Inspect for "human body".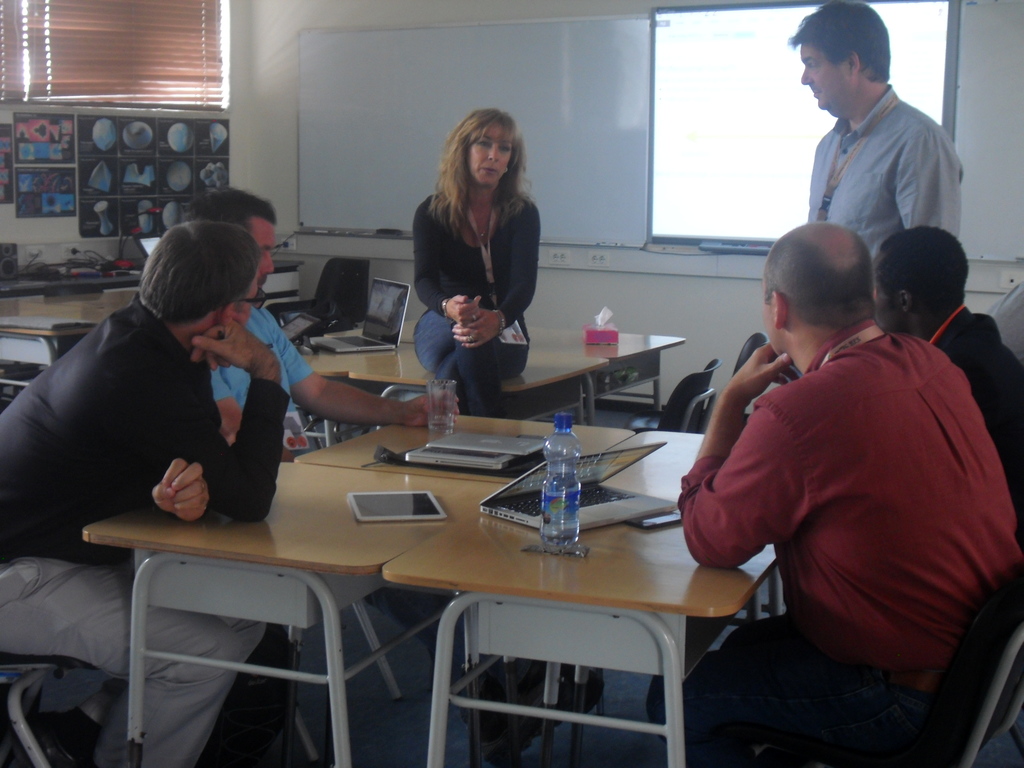
Inspection: (416, 108, 529, 425).
